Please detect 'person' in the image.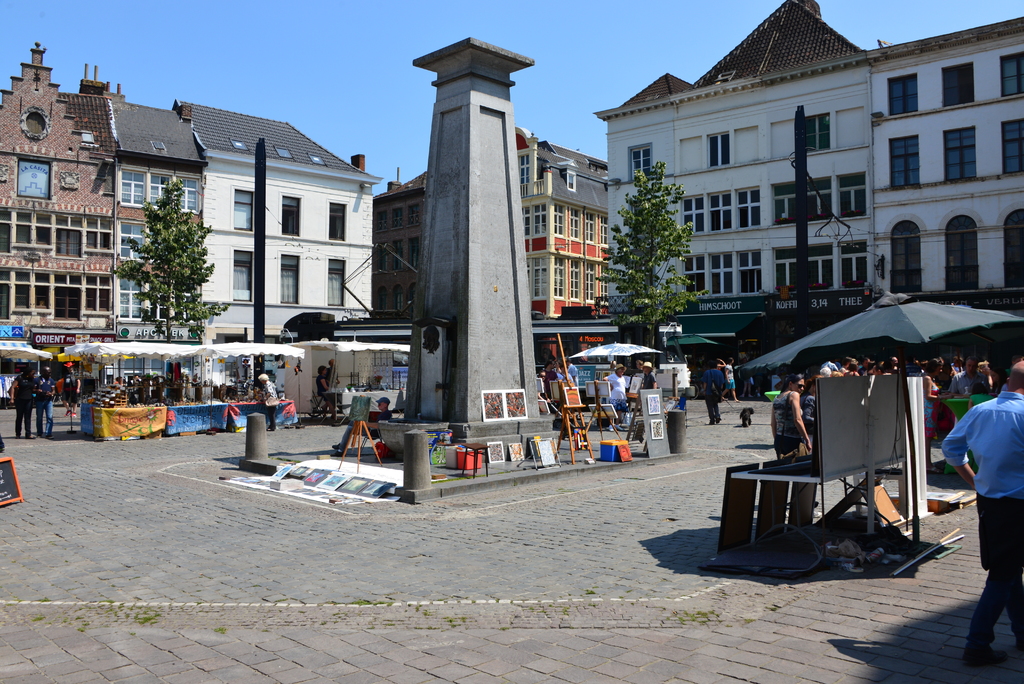
x1=334, y1=392, x2=390, y2=460.
